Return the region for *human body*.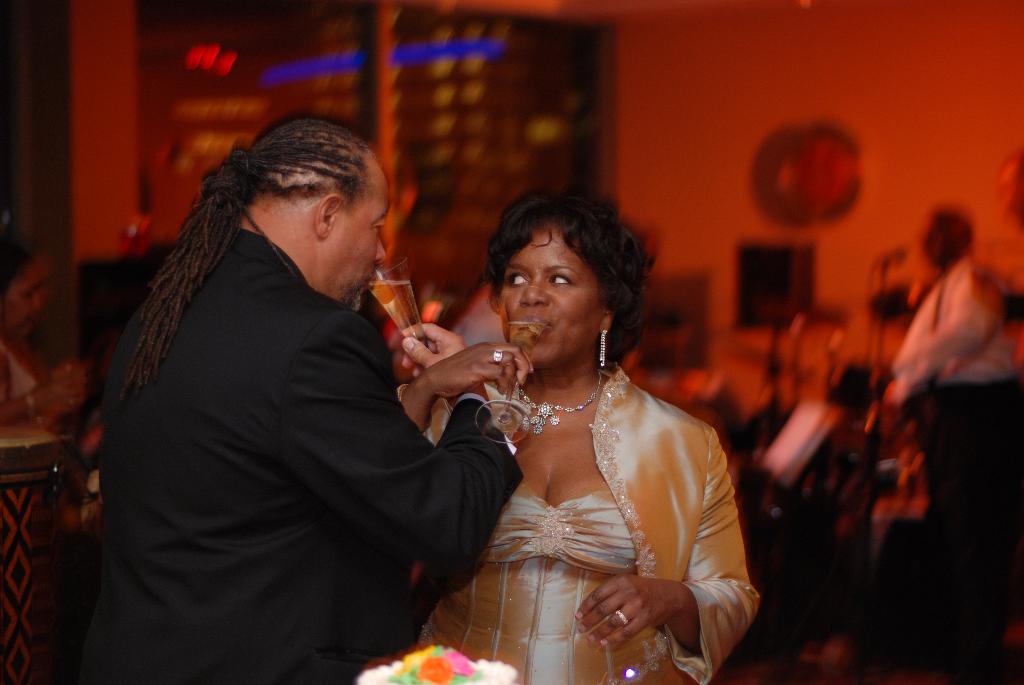
[left=884, top=255, right=1023, bottom=418].
